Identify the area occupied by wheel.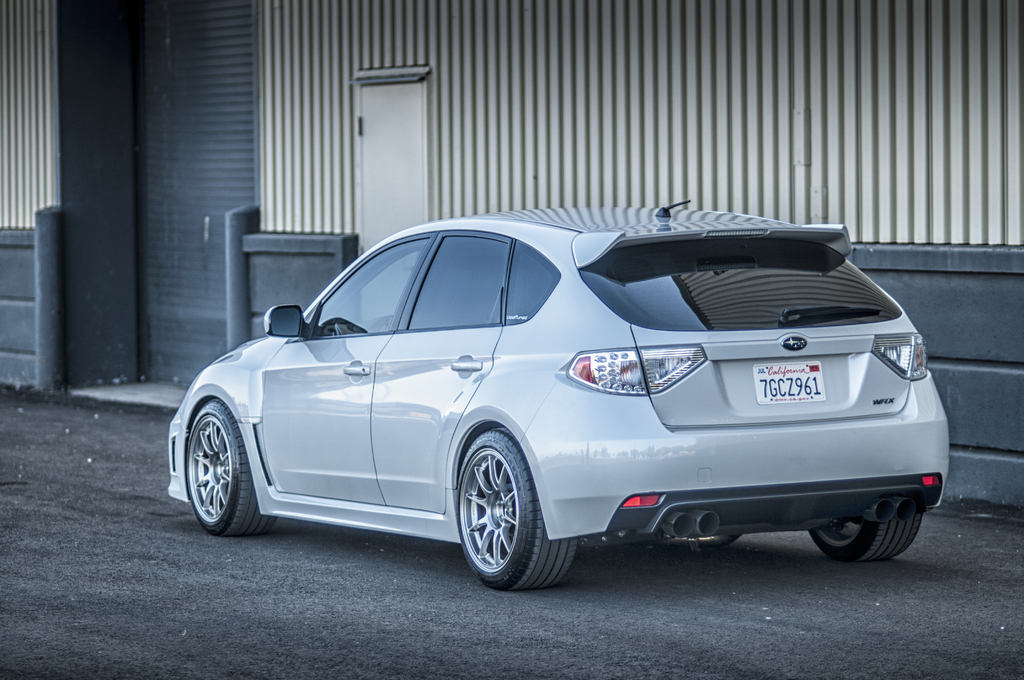
Area: region(457, 442, 547, 587).
